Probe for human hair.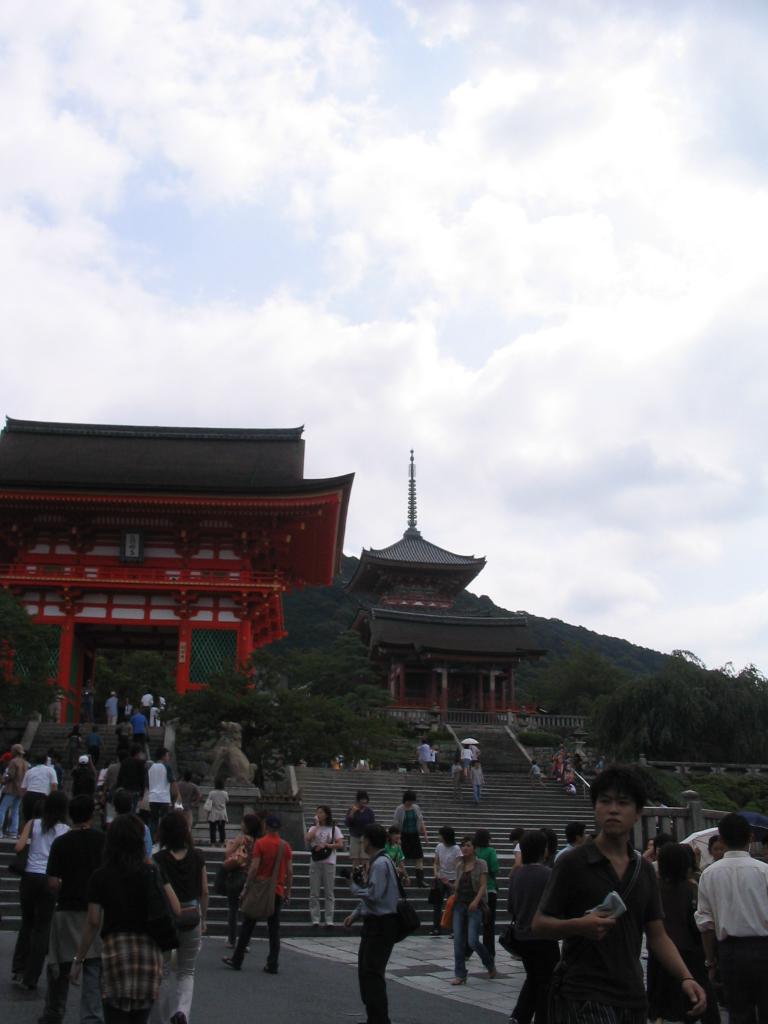
Probe result: detection(157, 812, 196, 854).
